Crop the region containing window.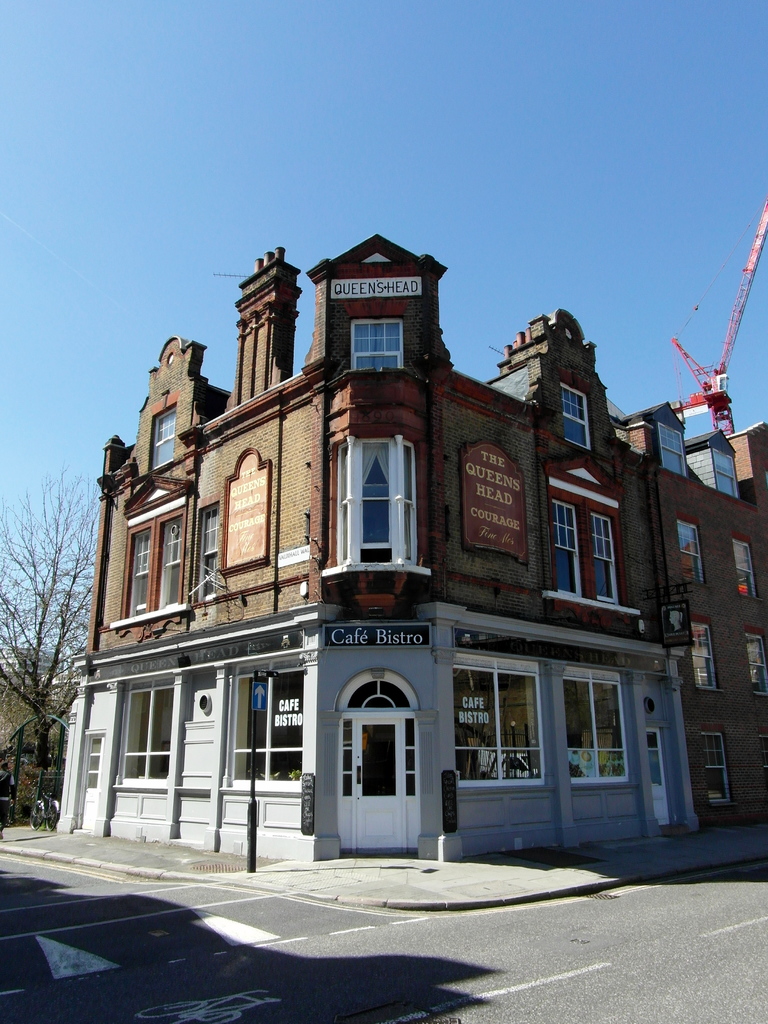
Crop region: 589:510:621:607.
